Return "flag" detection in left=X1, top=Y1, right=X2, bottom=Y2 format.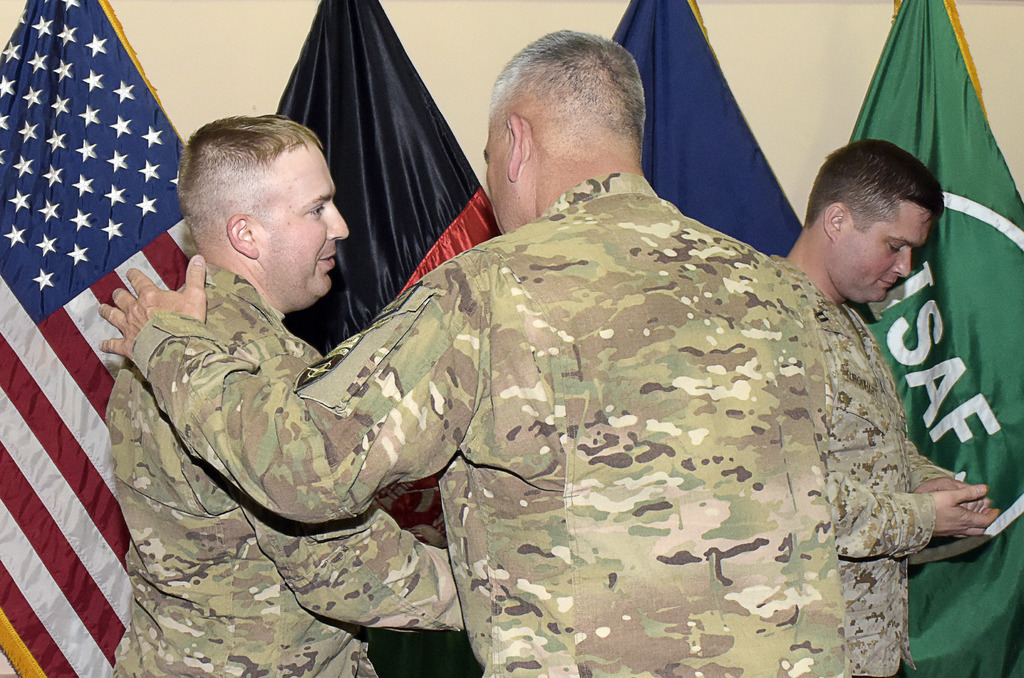
left=271, top=0, right=513, bottom=677.
